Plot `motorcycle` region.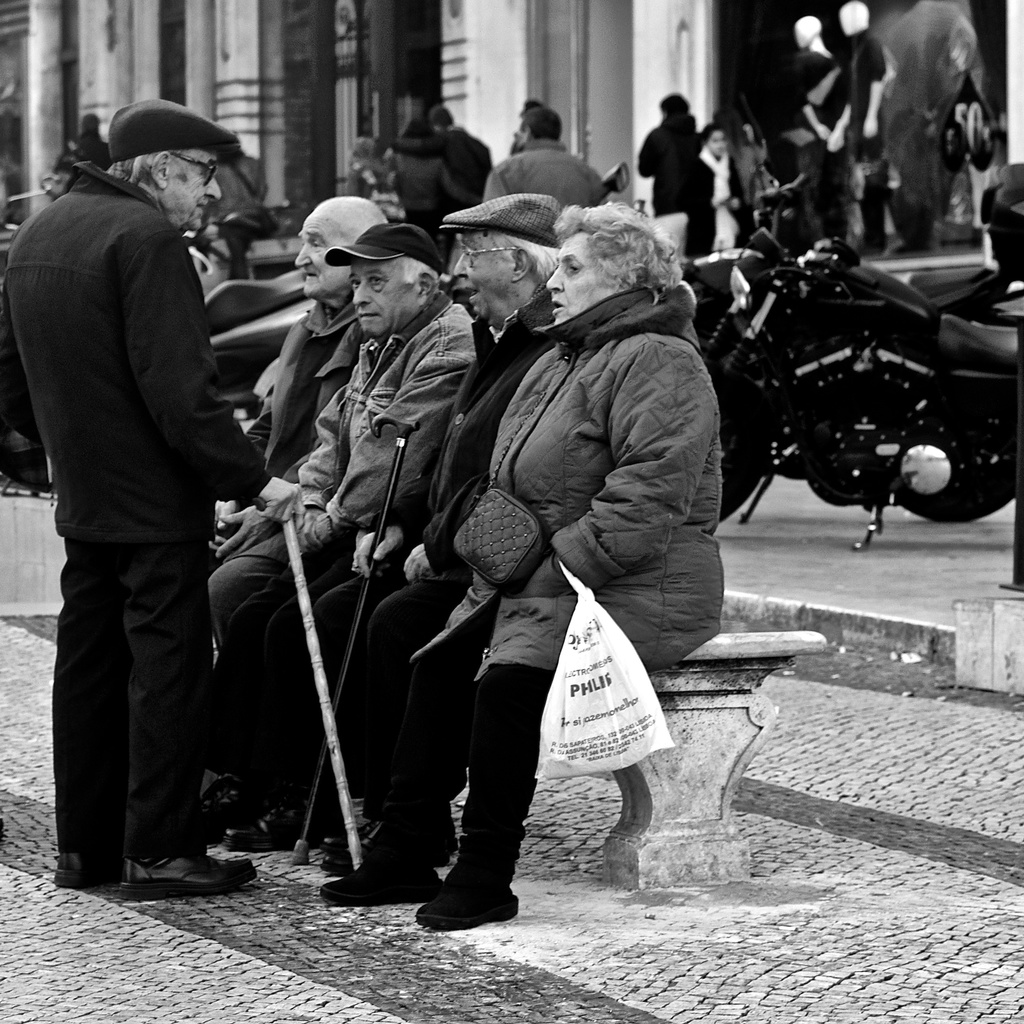
Plotted at {"x1": 639, "y1": 208, "x2": 995, "y2": 580}.
